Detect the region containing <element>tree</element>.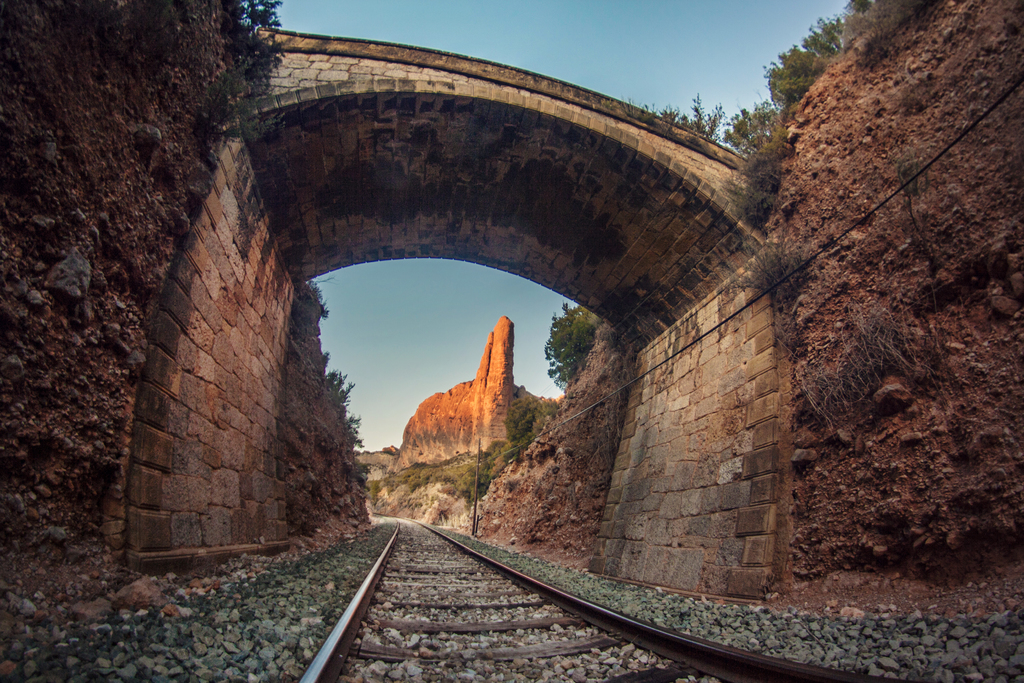
321 348 330 373.
